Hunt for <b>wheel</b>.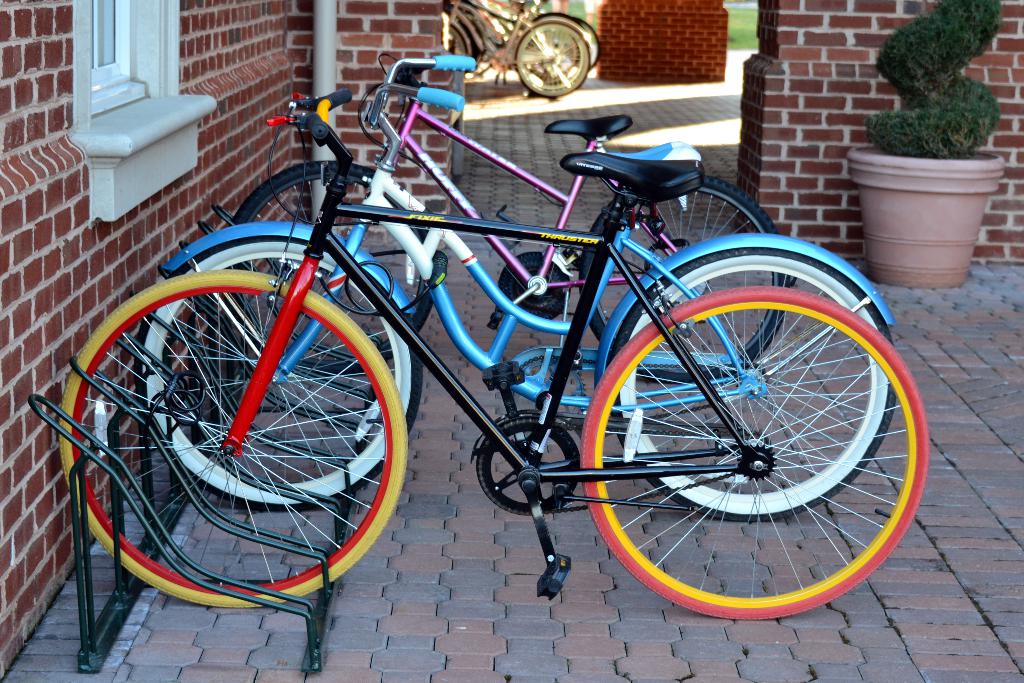
Hunted down at 230, 160, 433, 377.
